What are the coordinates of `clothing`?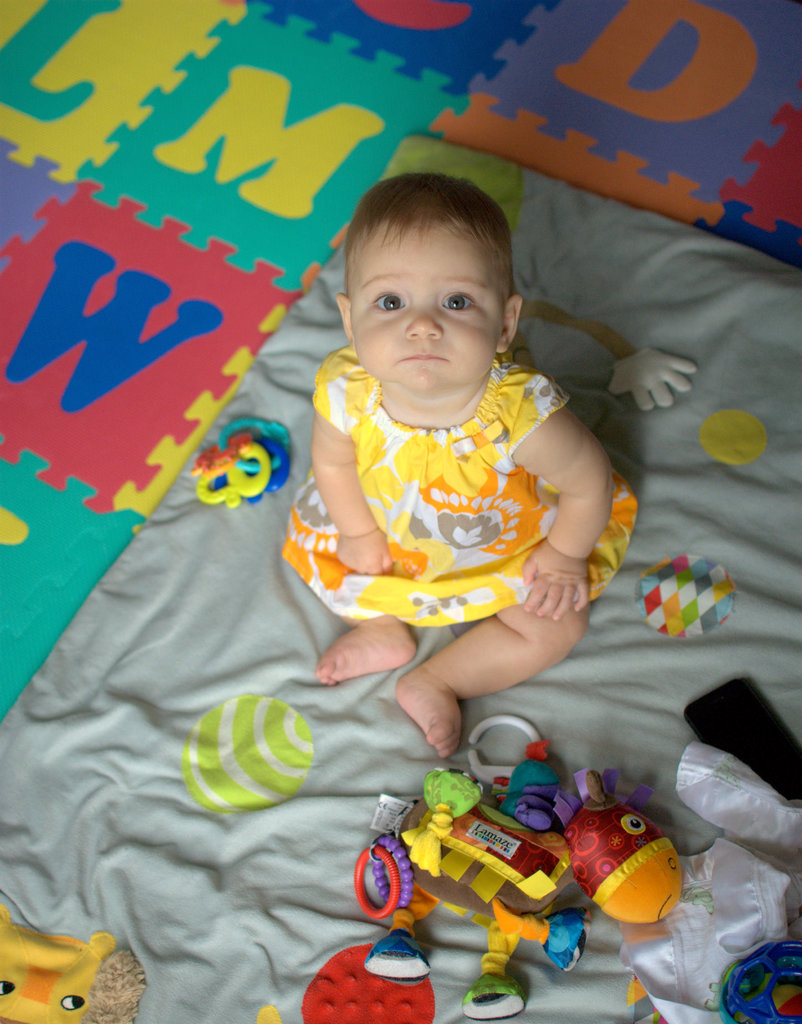
(277, 316, 614, 703).
